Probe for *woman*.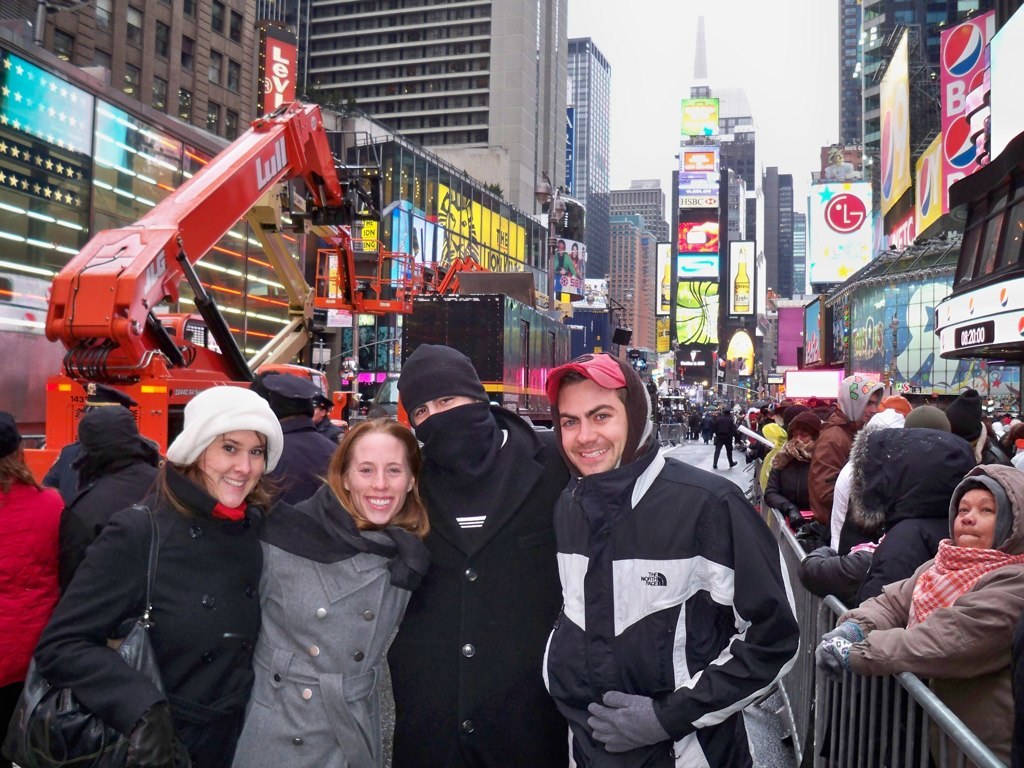
Probe result: 0:410:68:767.
